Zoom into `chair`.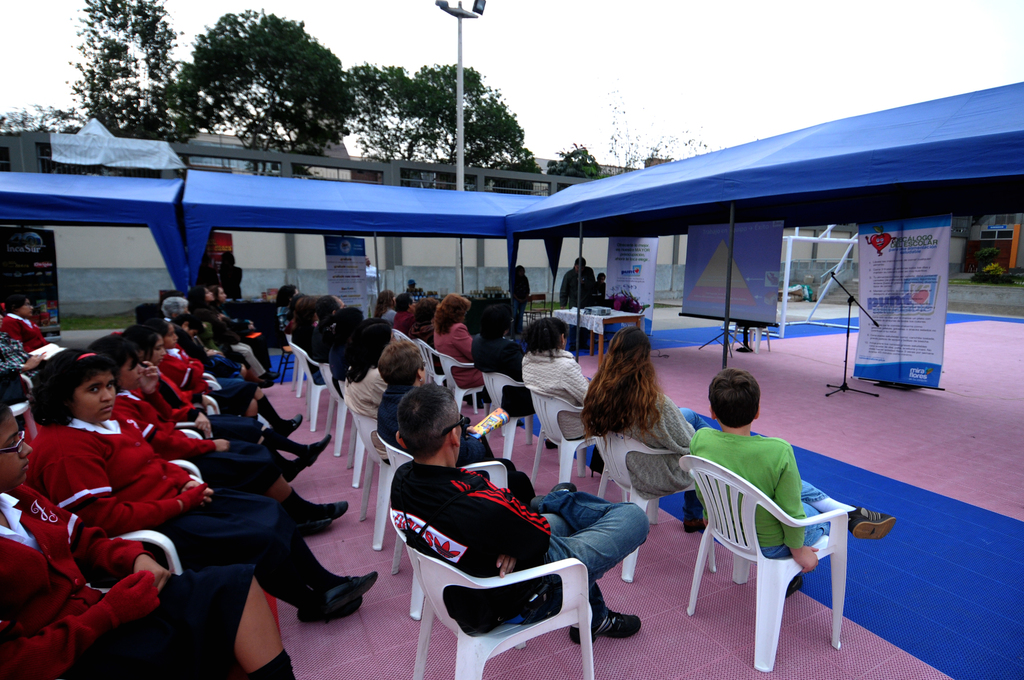
Zoom target: [479,366,557,458].
